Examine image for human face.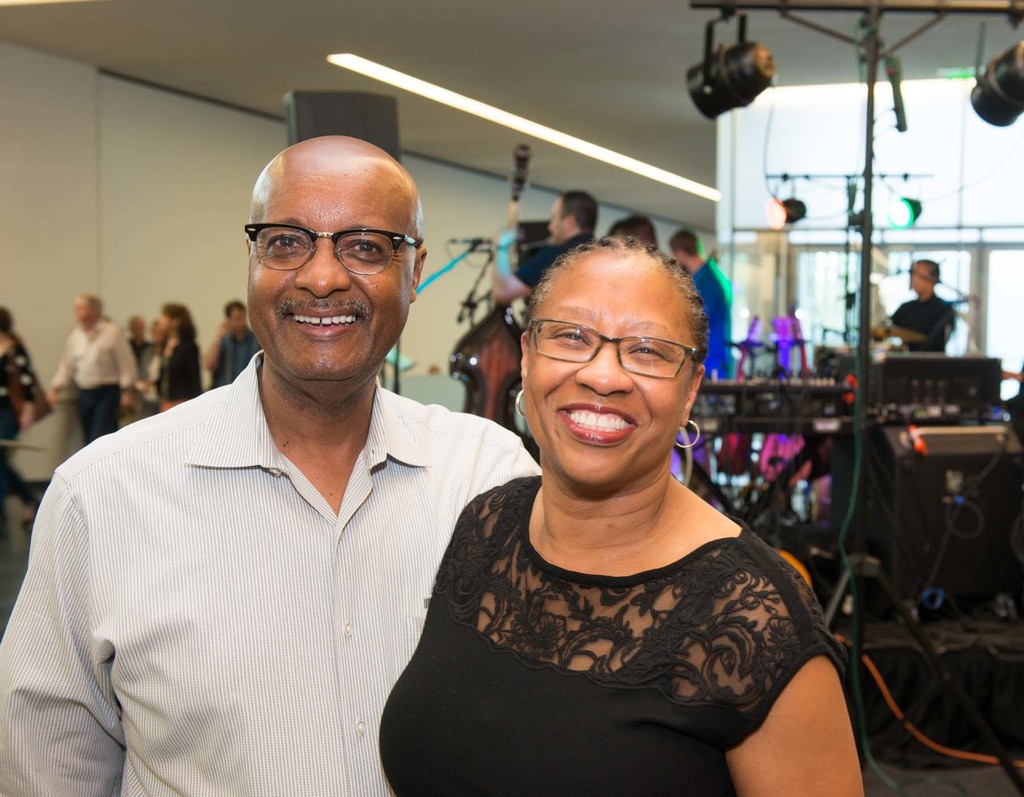
Examination result: left=522, top=262, right=690, bottom=497.
